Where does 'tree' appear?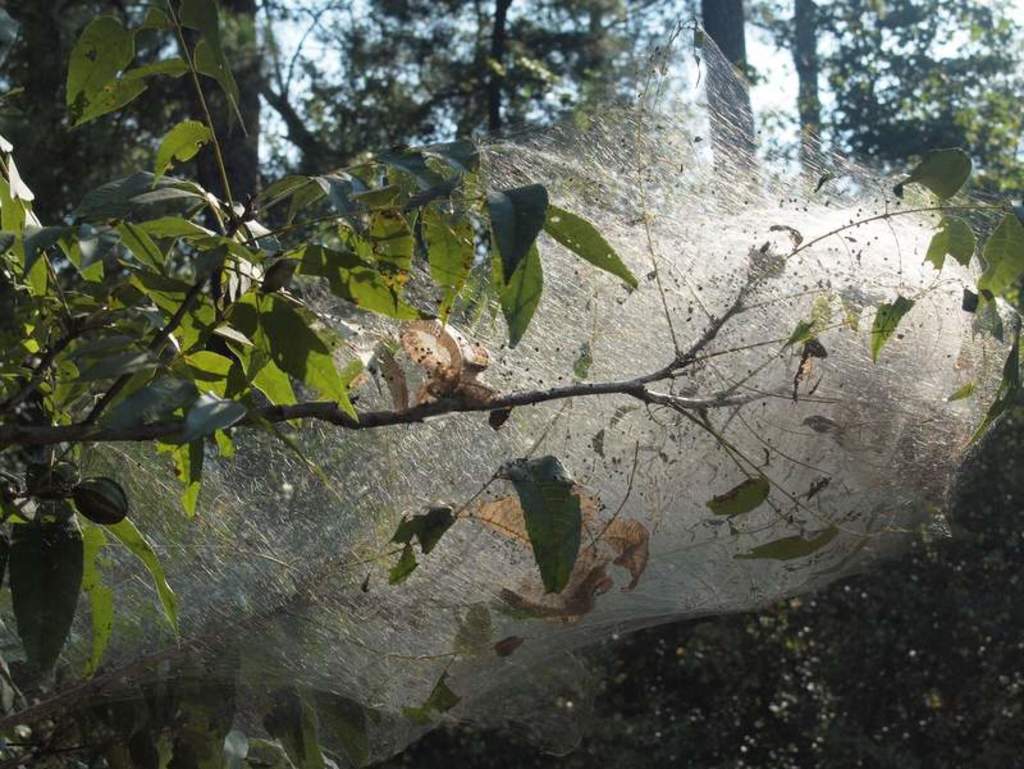
Appears at x1=700 y1=0 x2=759 y2=200.
